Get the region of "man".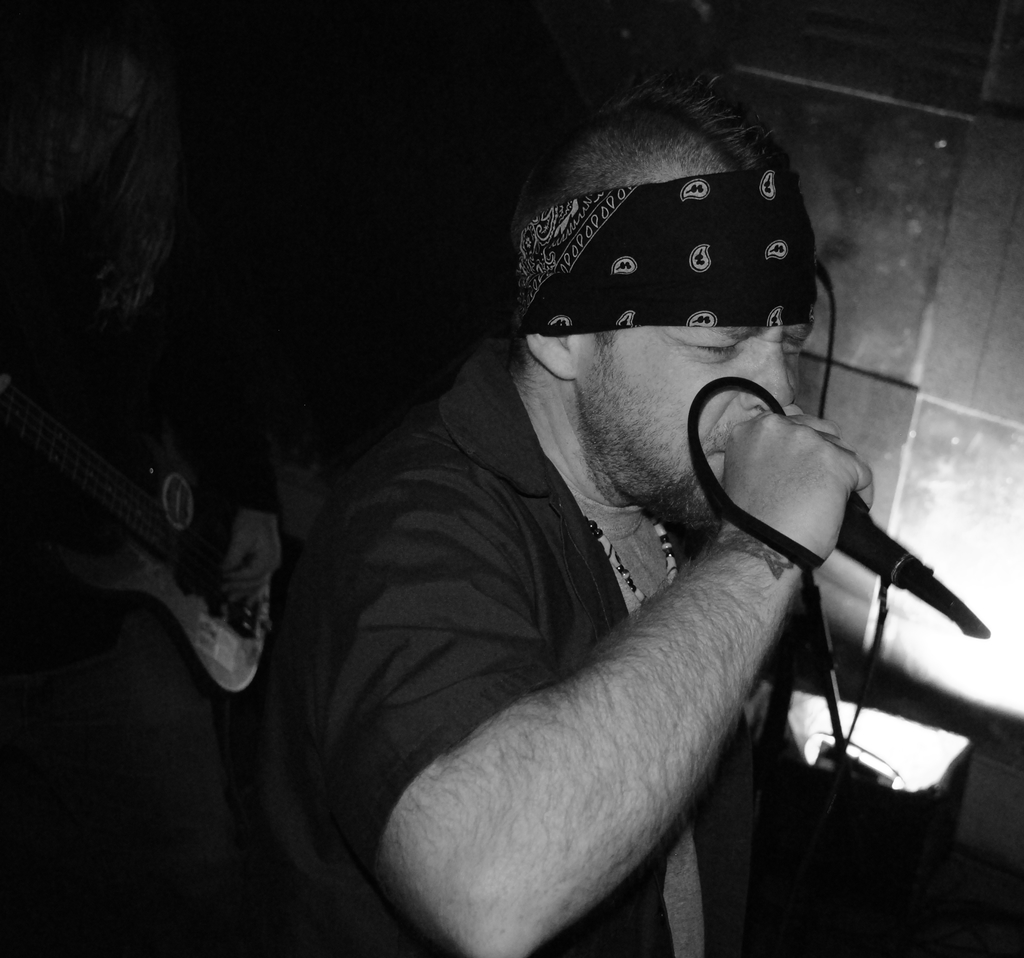
239/84/980/957.
